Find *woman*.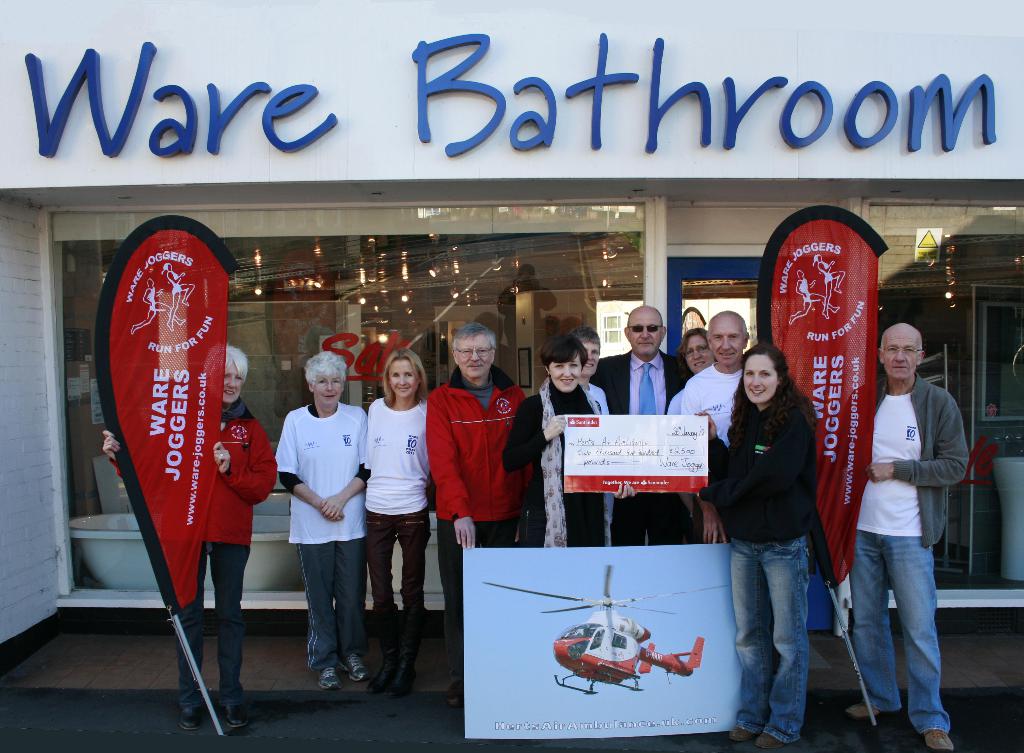
<box>275,354,397,699</box>.
